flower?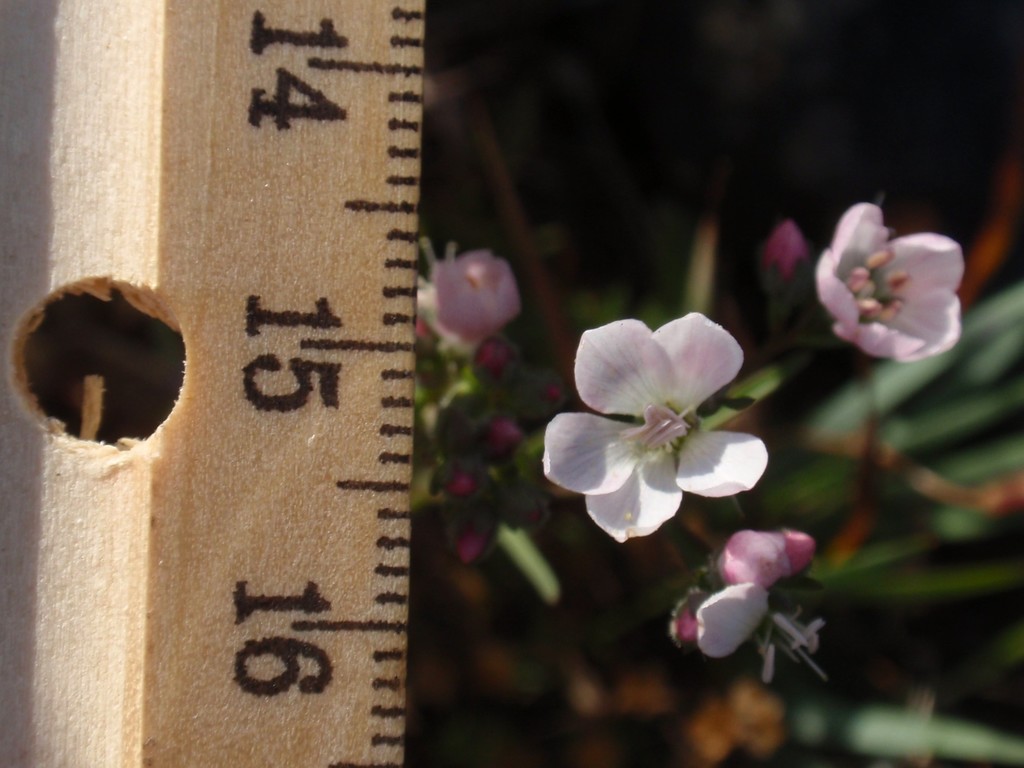
{"left": 480, "top": 418, "right": 525, "bottom": 464}
